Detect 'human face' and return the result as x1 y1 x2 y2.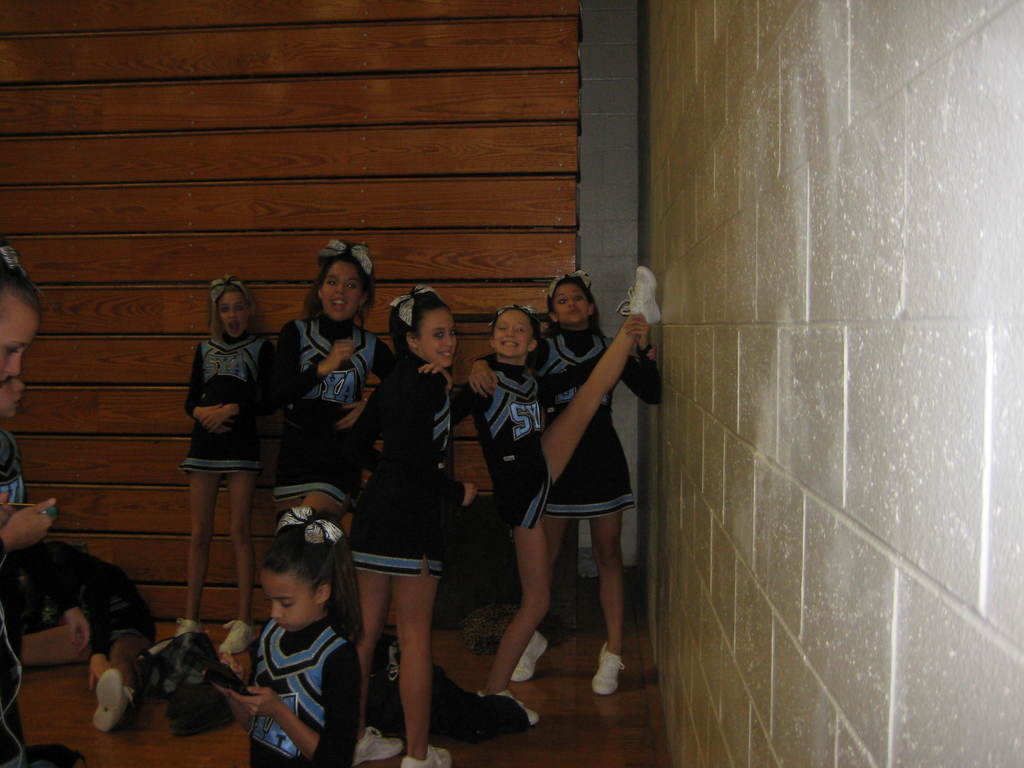
0 307 43 383.
